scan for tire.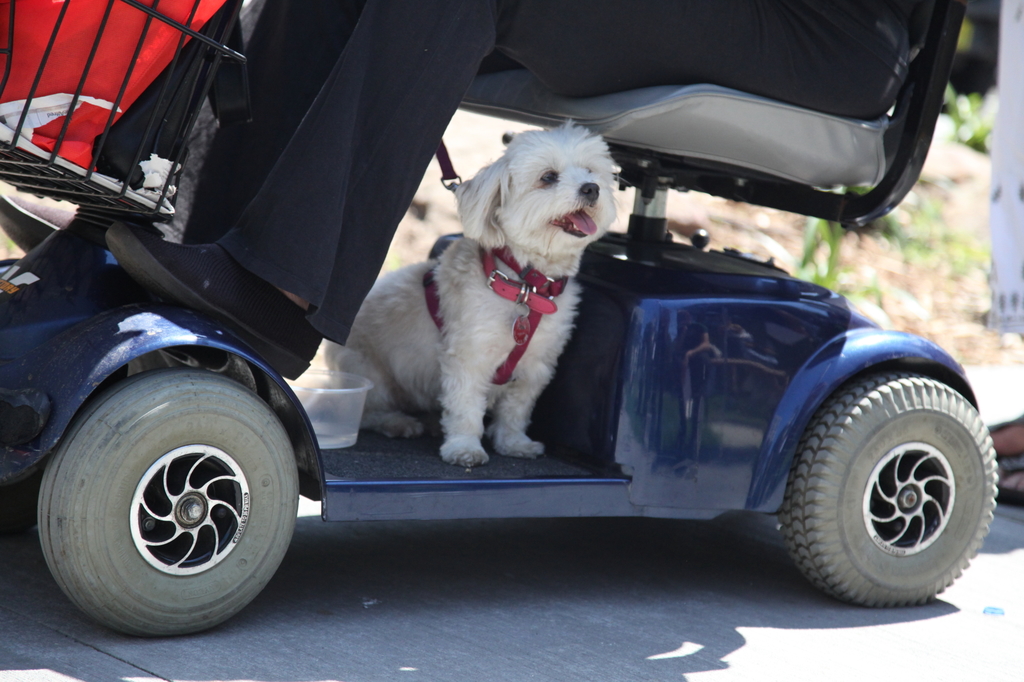
Scan result: locate(778, 349, 996, 614).
